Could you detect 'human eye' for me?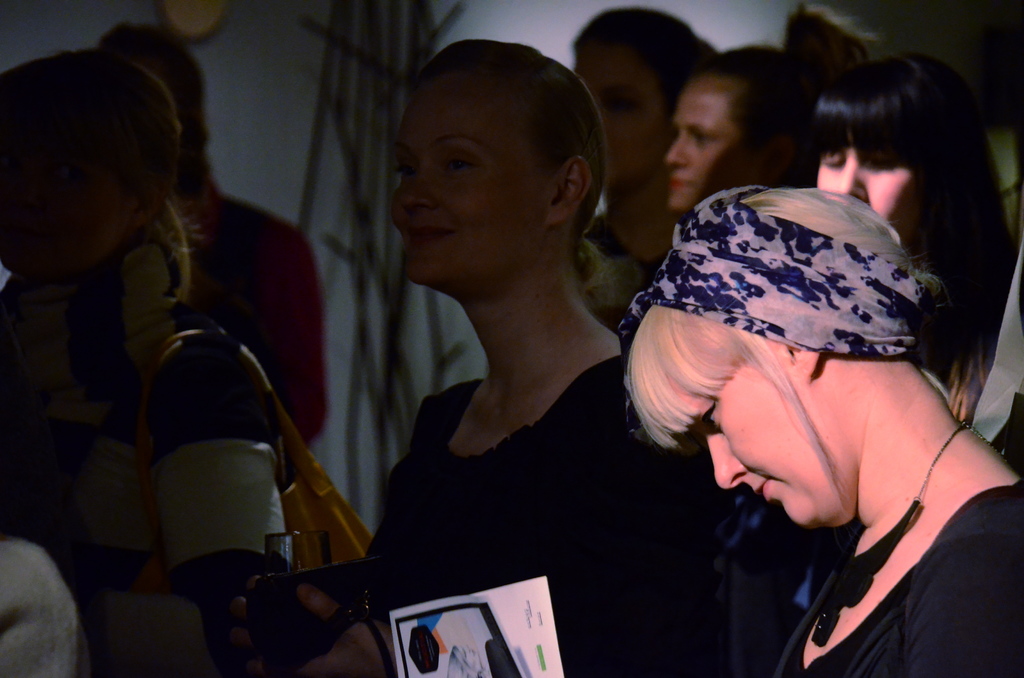
Detection result: [left=444, top=151, right=479, bottom=179].
